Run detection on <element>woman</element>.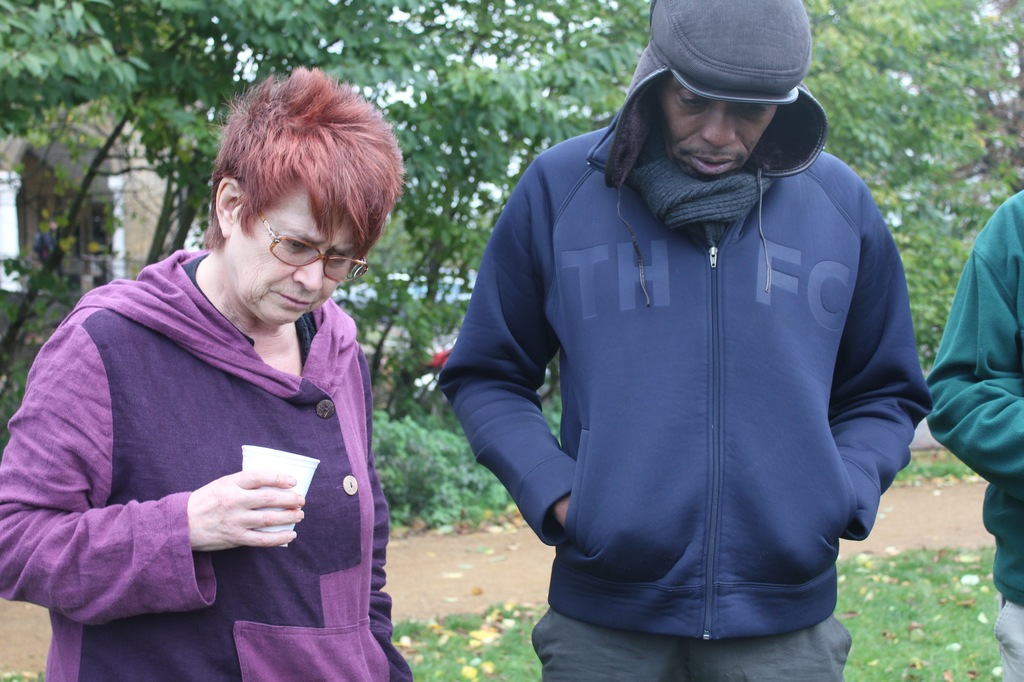
Result: (0,68,415,681).
